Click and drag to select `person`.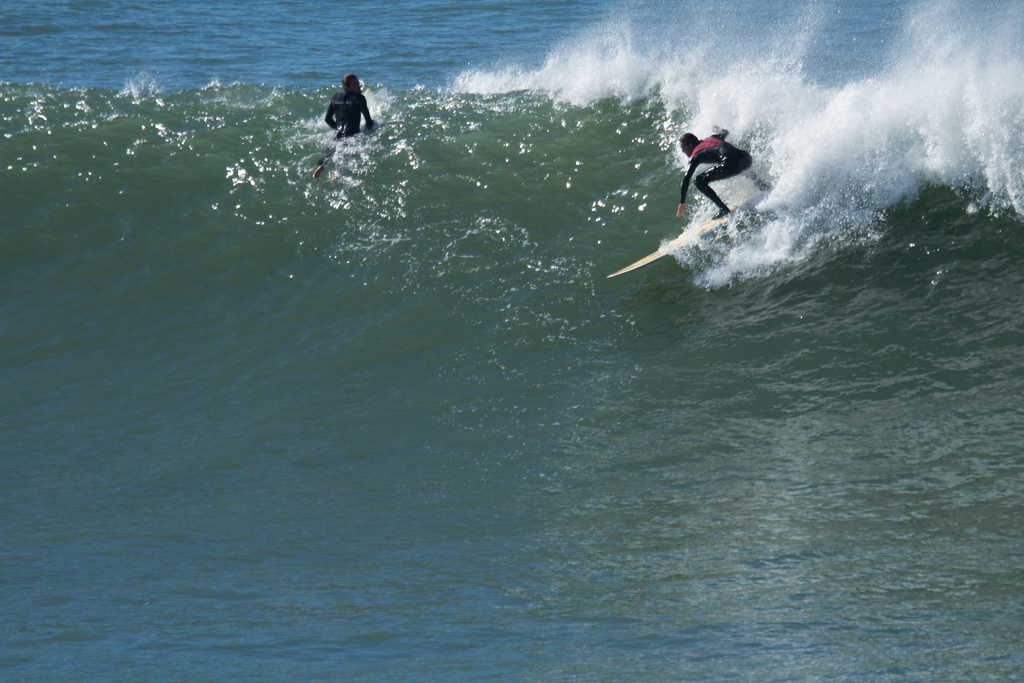
Selection: (x1=640, y1=107, x2=762, y2=268).
